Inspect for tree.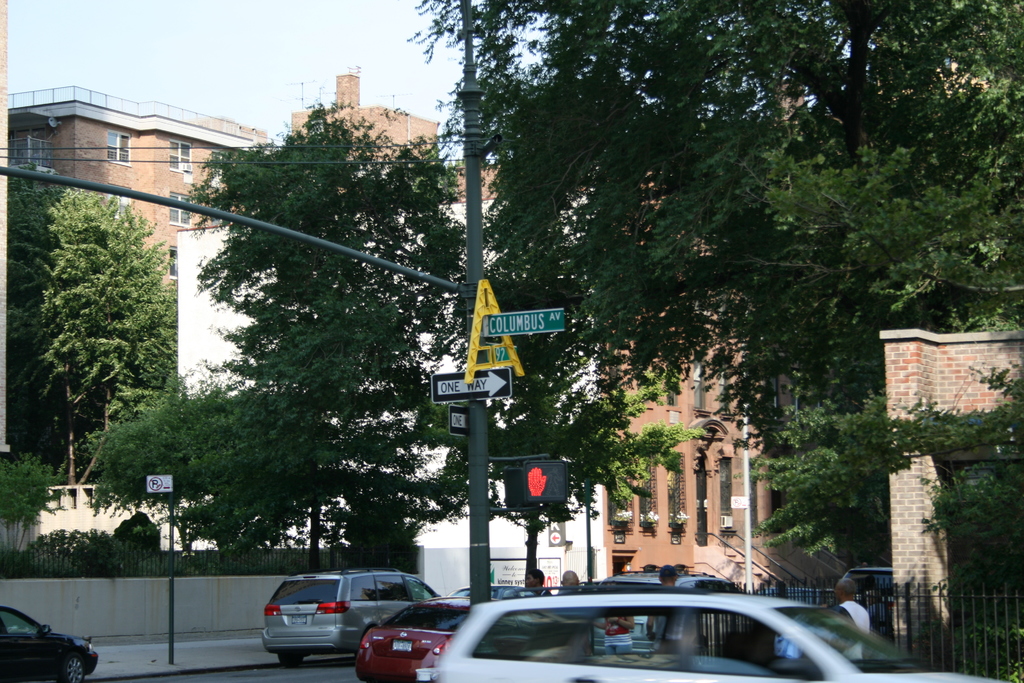
Inspection: rect(399, 0, 1023, 564).
